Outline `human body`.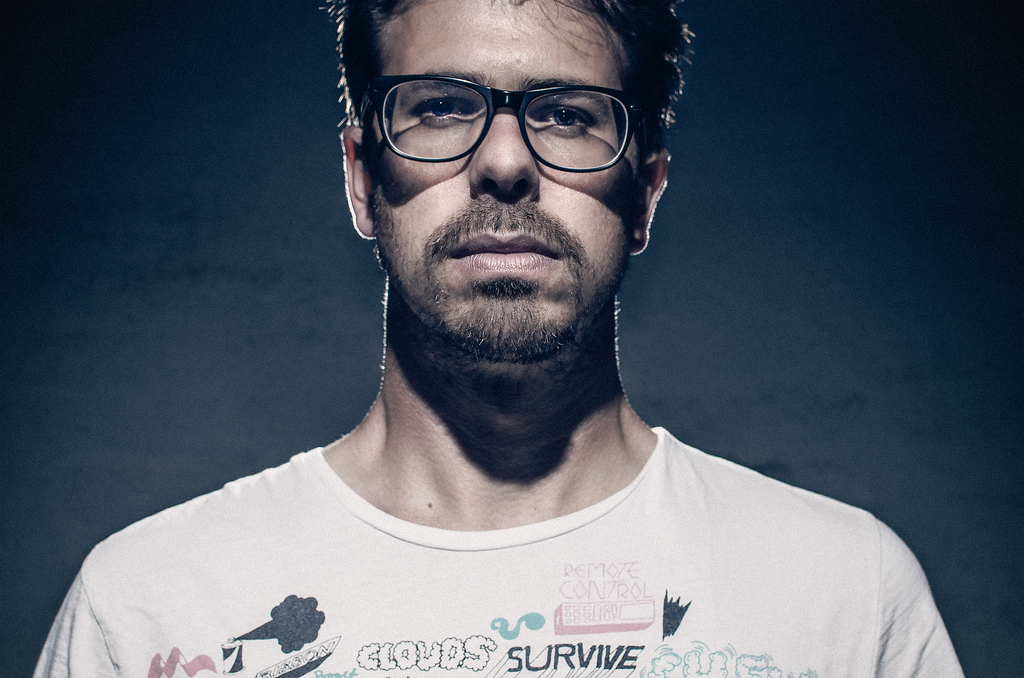
Outline: bbox=[50, 21, 938, 677].
